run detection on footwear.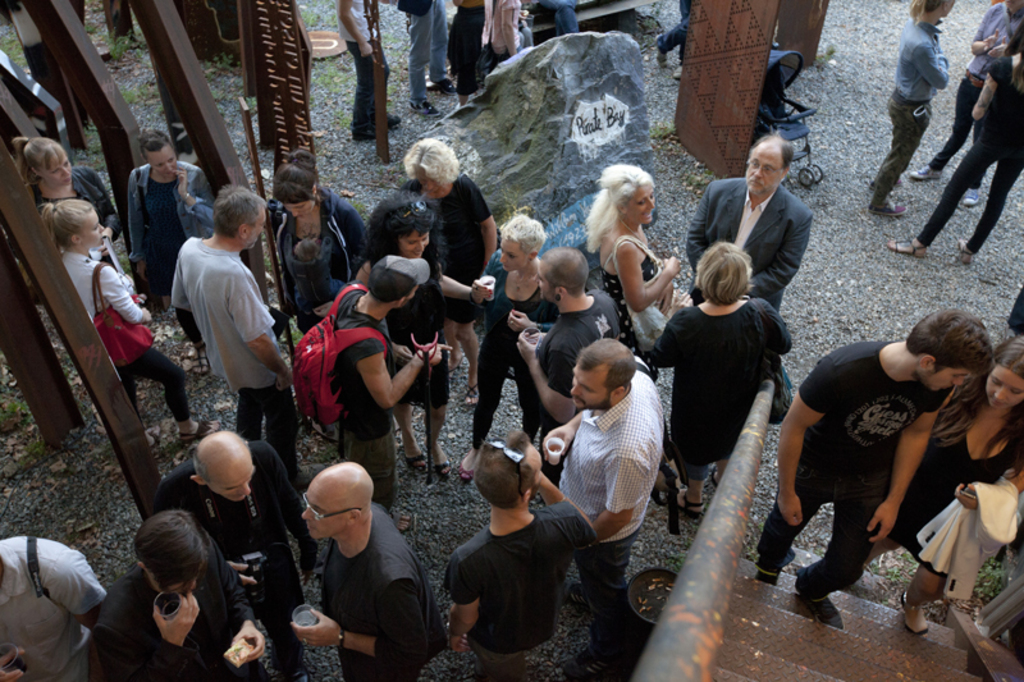
Result: (869,203,905,214).
